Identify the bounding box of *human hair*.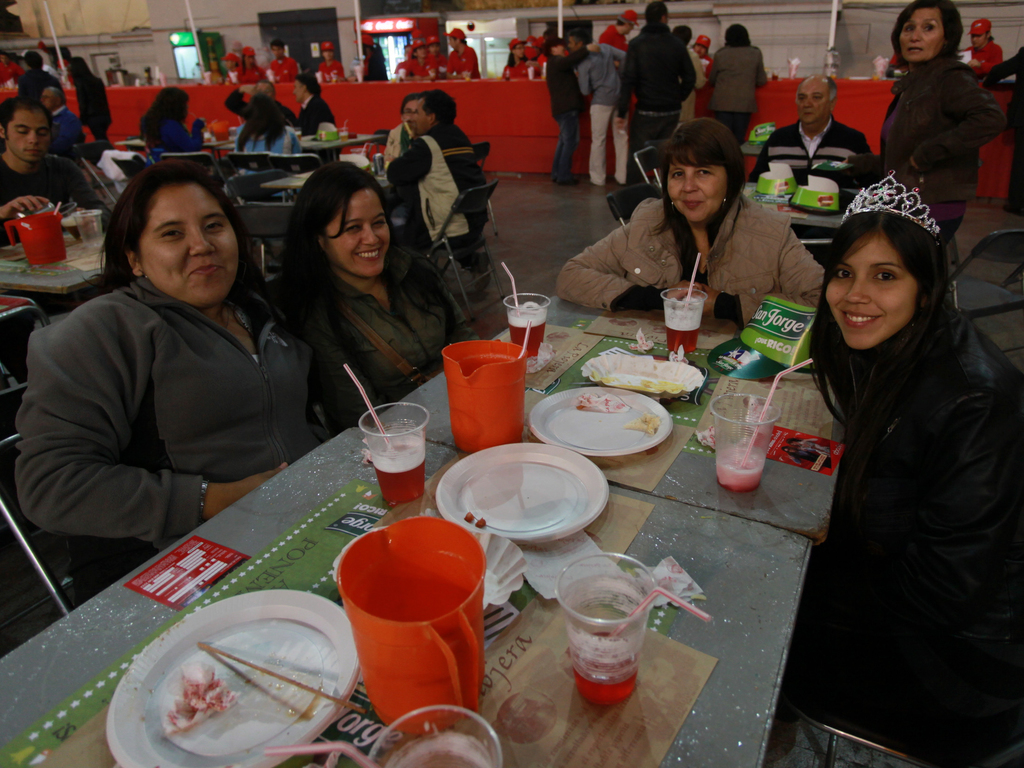
[left=825, top=77, right=841, bottom=104].
